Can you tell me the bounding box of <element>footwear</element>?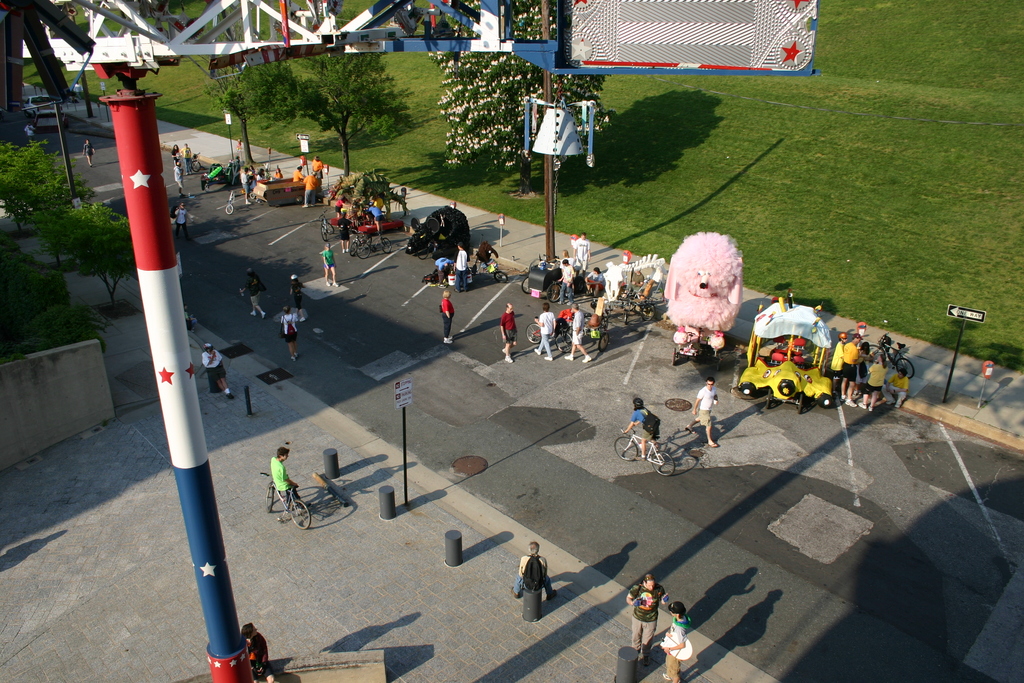
<region>662, 672, 671, 679</region>.
